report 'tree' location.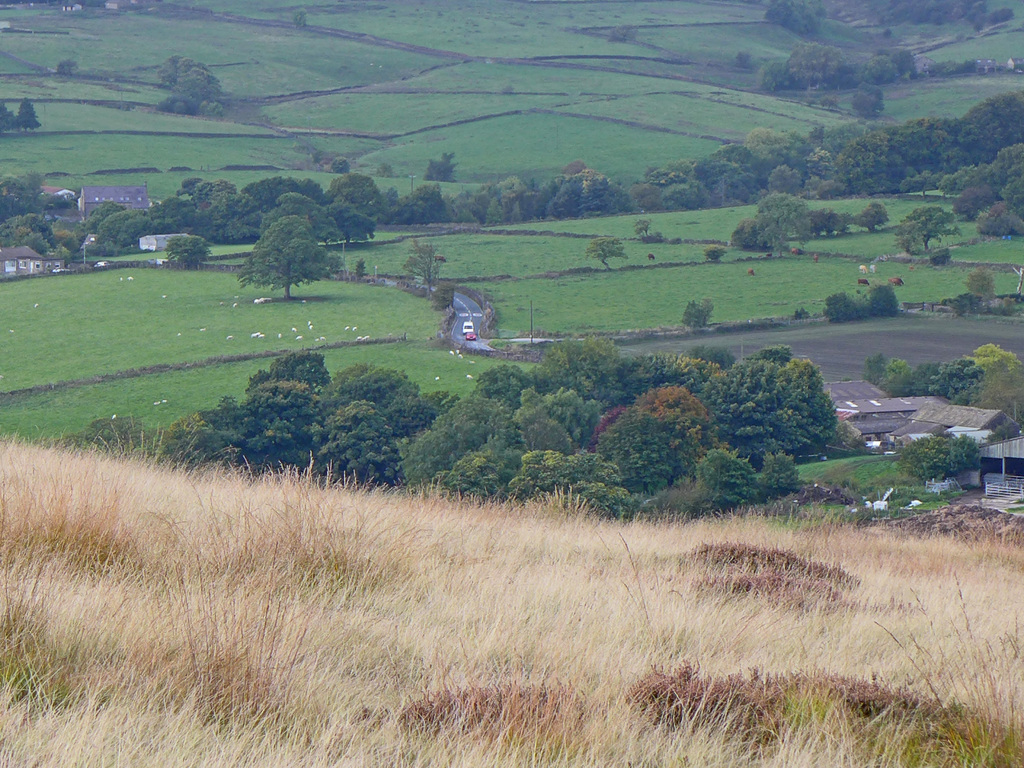
Report: [left=506, top=442, right=612, bottom=501].
